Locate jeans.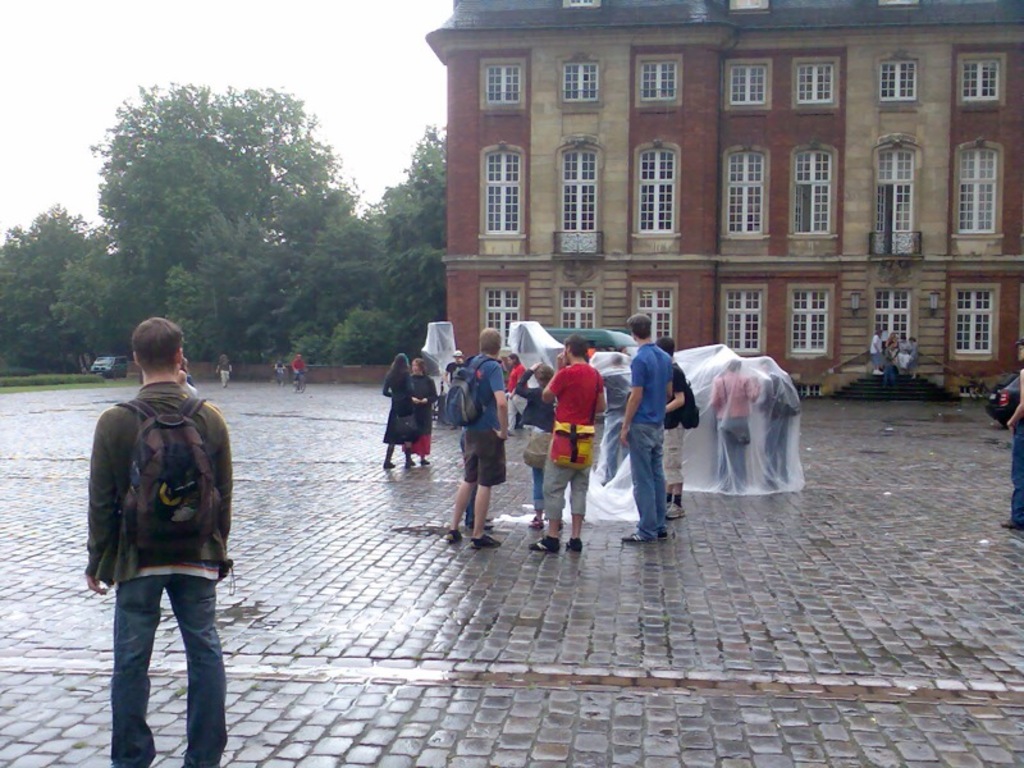
Bounding box: detection(88, 573, 225, 767).
